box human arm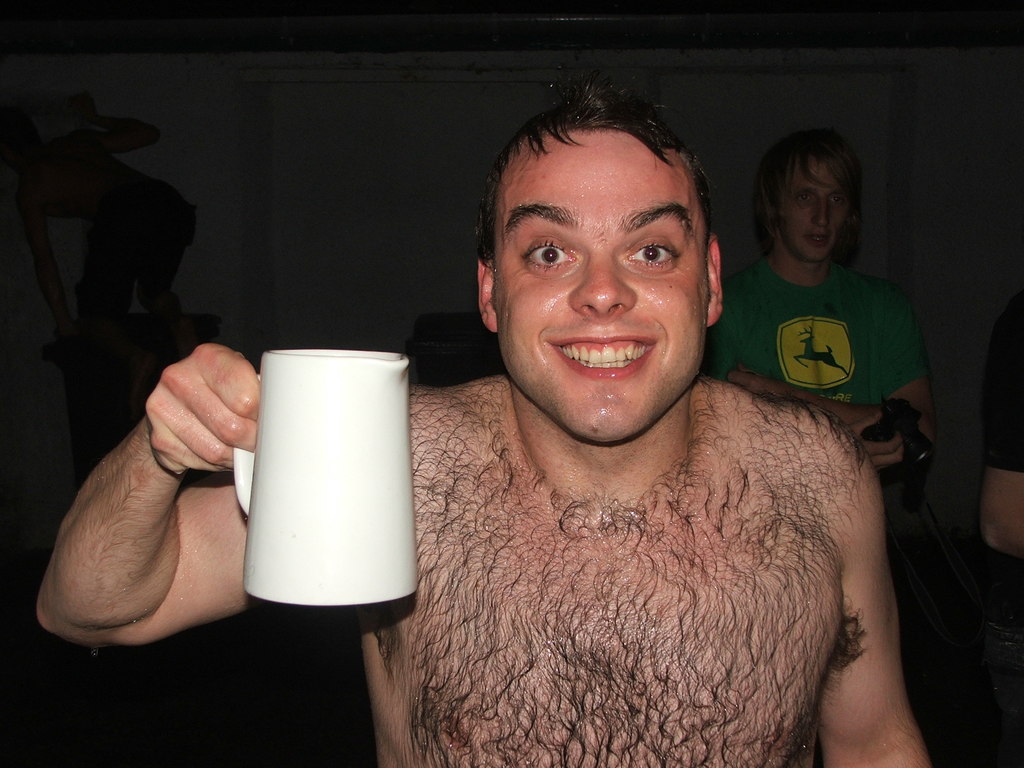
box(49, 284, 281, 689)
